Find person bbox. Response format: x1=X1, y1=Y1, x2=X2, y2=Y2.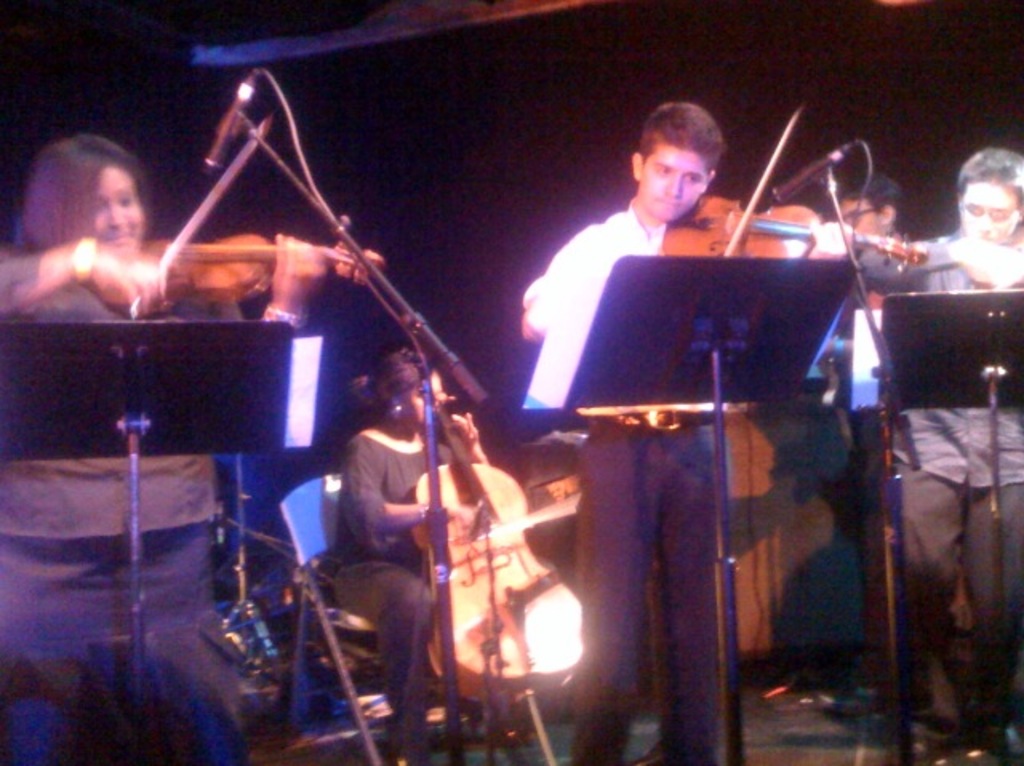
x1=805, y1=168, x2=930, y2=713.
